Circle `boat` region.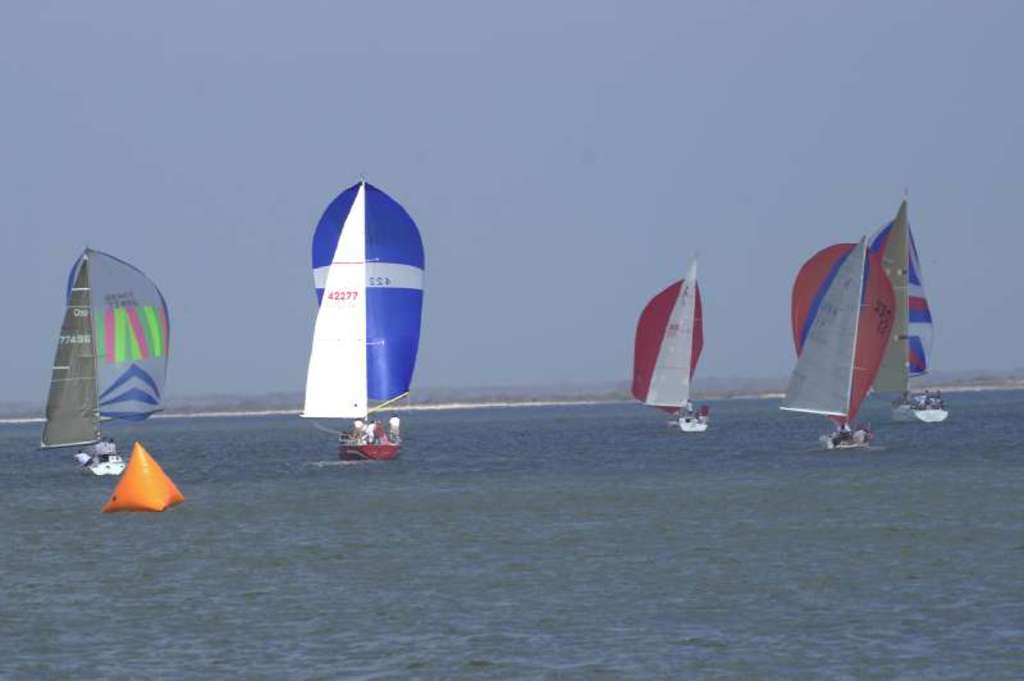
Region: 639/260/709/435.
